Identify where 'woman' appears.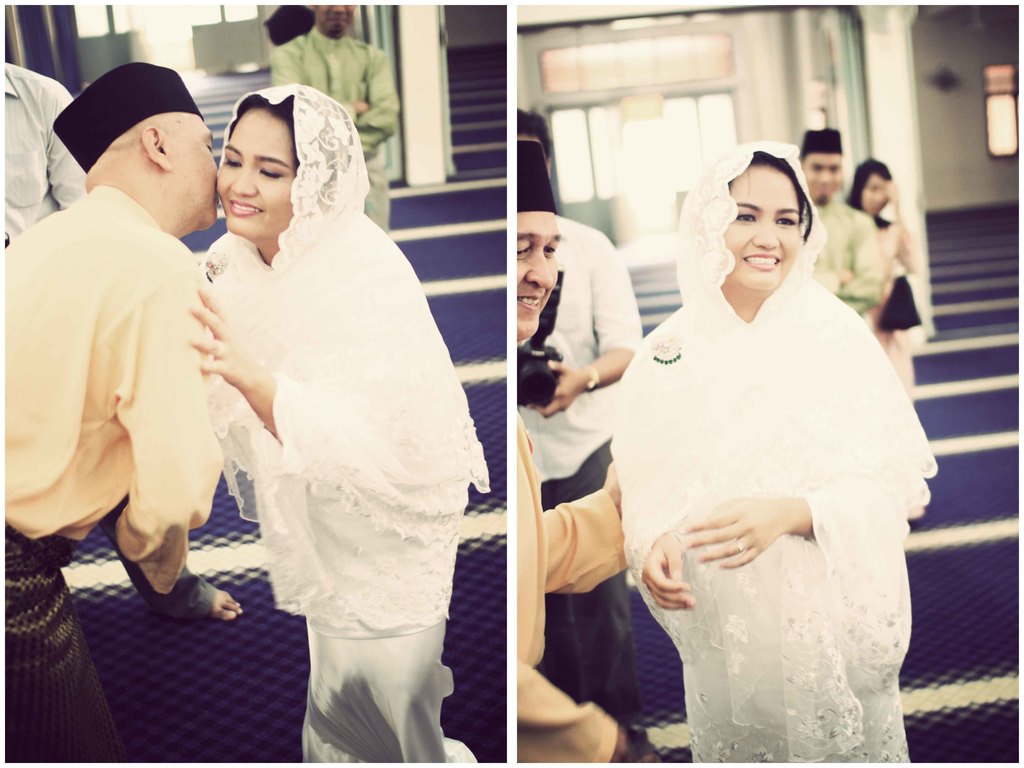
Appears at x1=624 y1=144 x2=921 y2=753.
